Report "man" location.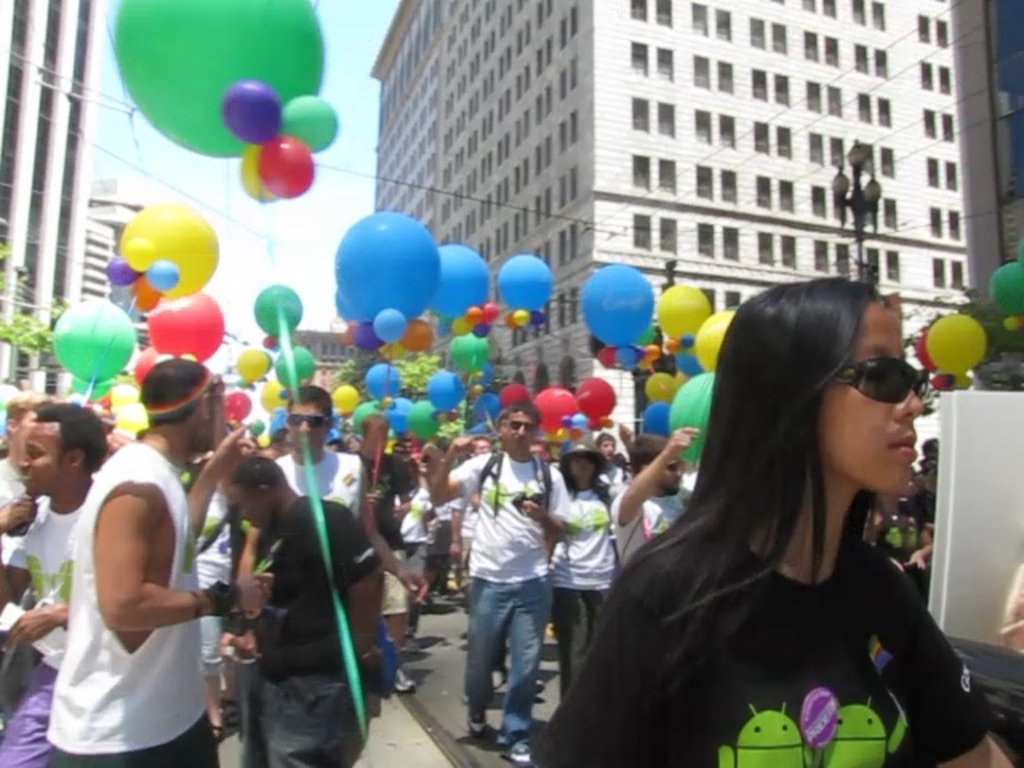
Report: (270,379,432,608).
